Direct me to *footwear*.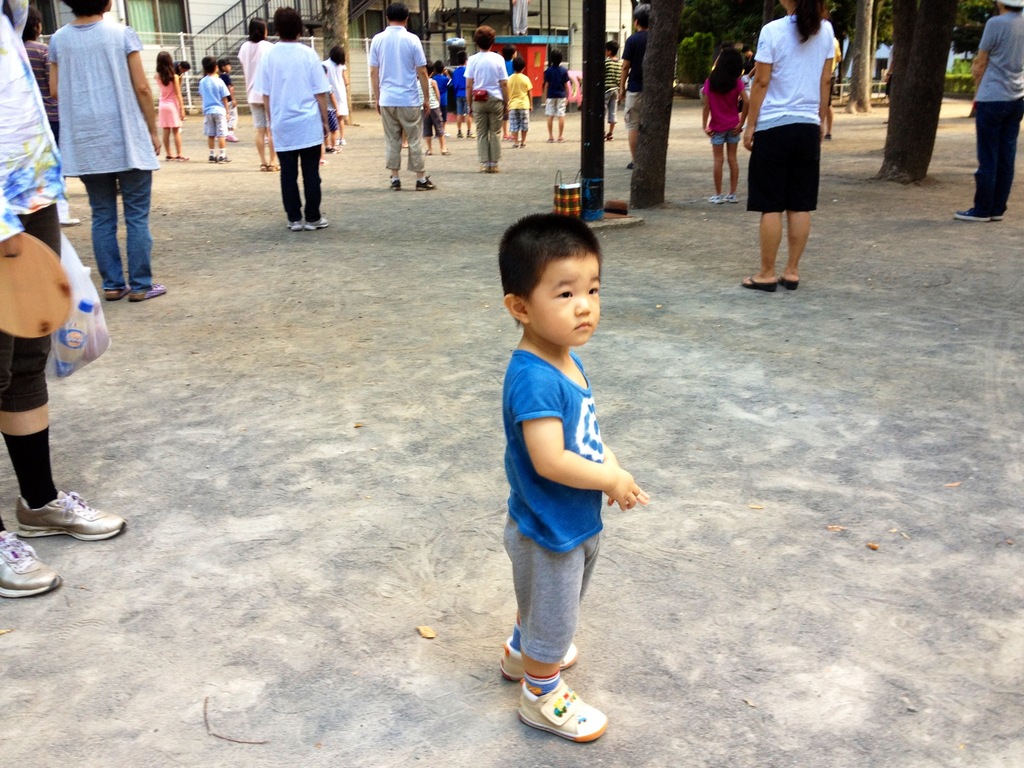
Direction: region(514, 671, 607, 742).
